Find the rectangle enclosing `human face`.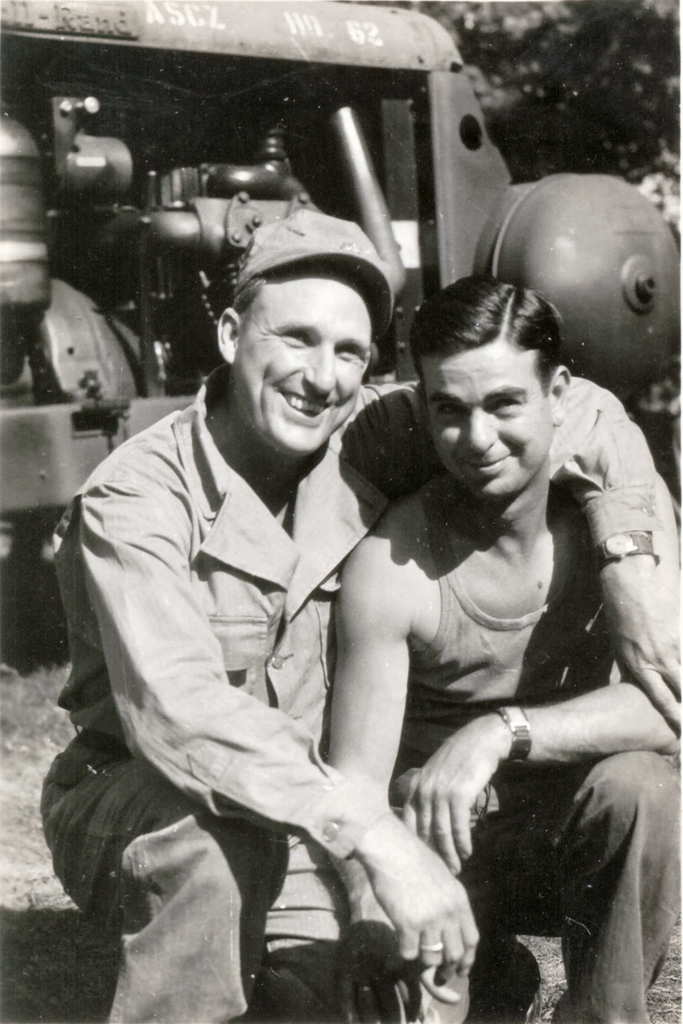
x1=231 y1=270 x2=376 y2=462.
